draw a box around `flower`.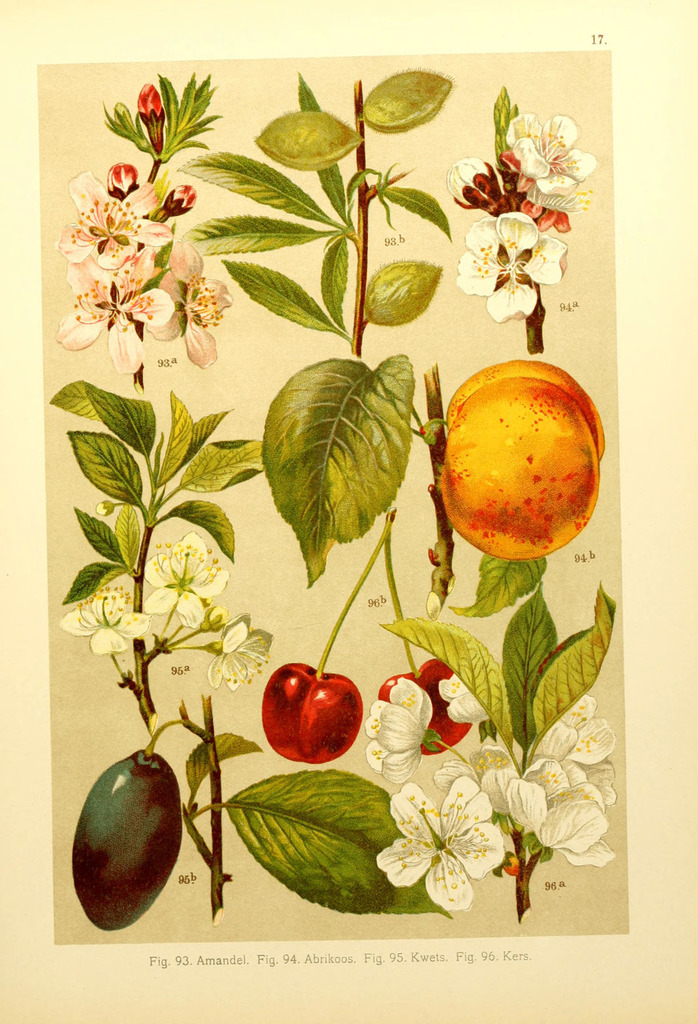
locate(61, 586, 150, 660).
